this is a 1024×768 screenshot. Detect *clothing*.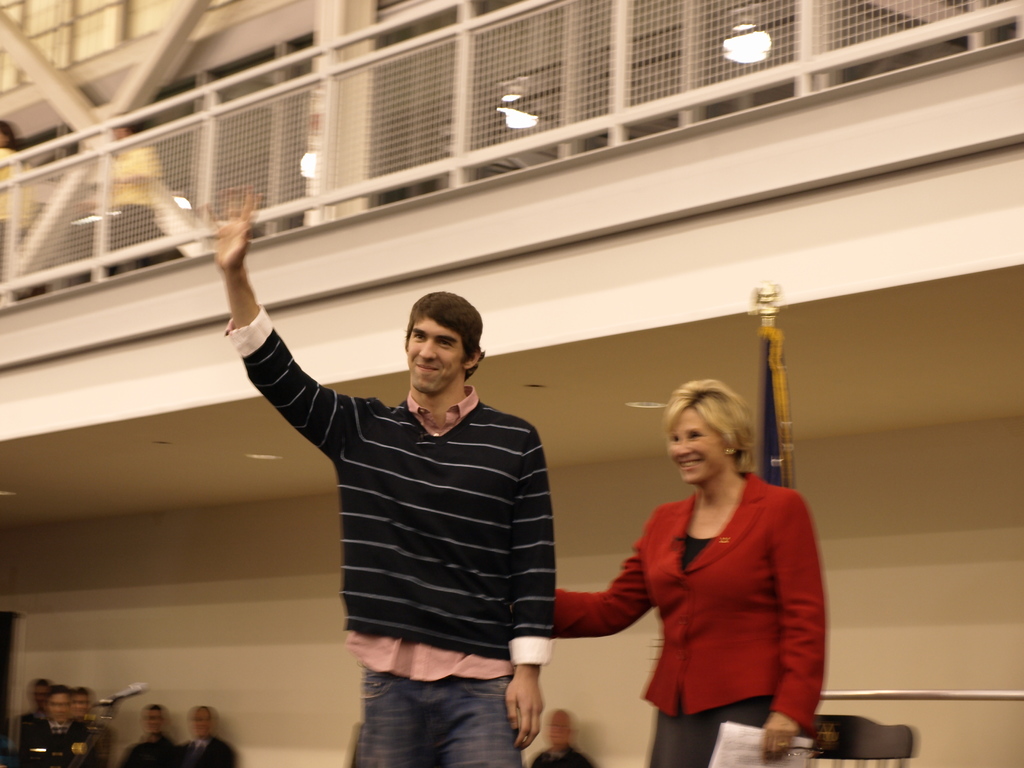
0,148,31,268.
